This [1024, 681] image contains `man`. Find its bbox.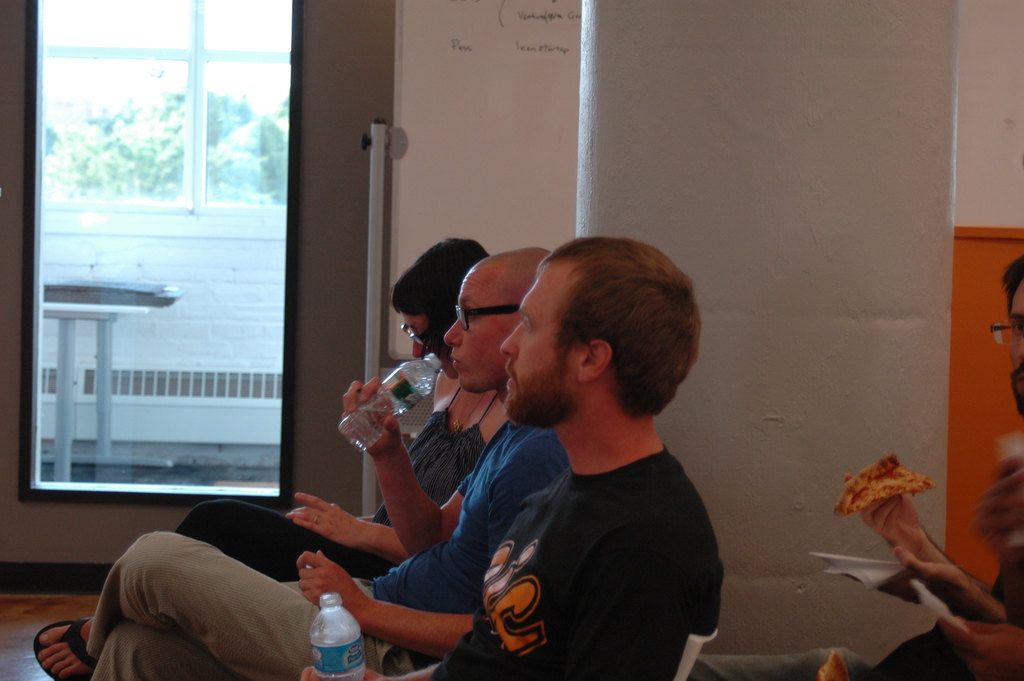
<region>300, 237, 722, 680</region>.
